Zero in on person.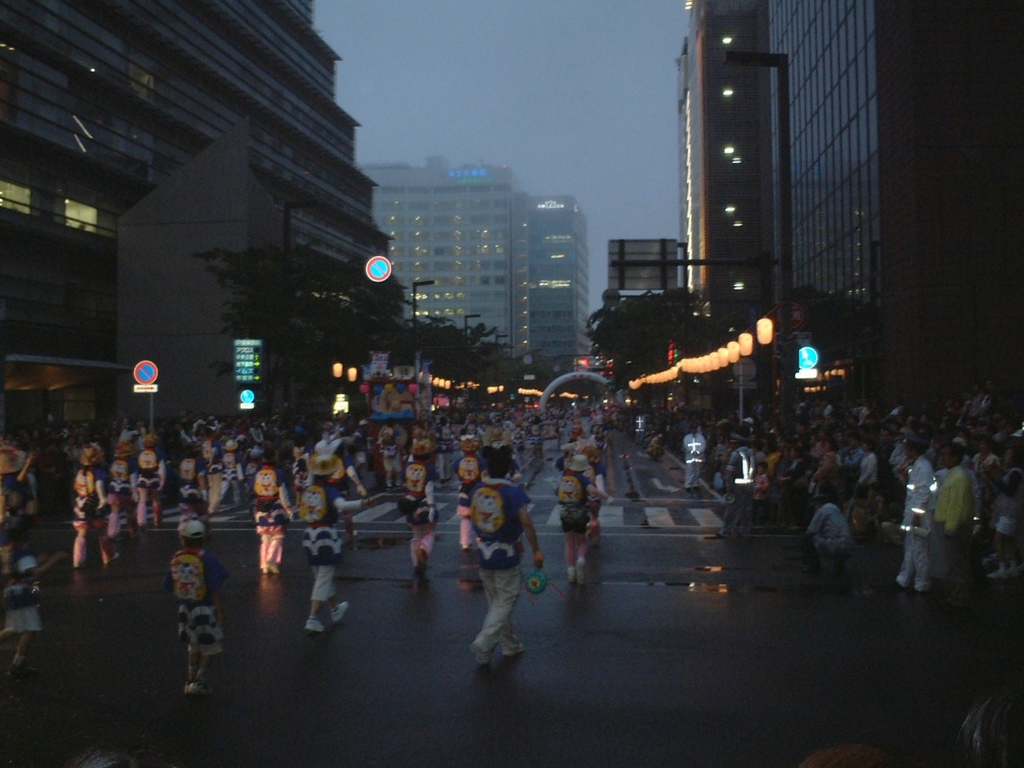
Zeroed in: region(351, 418, 371, 475).
